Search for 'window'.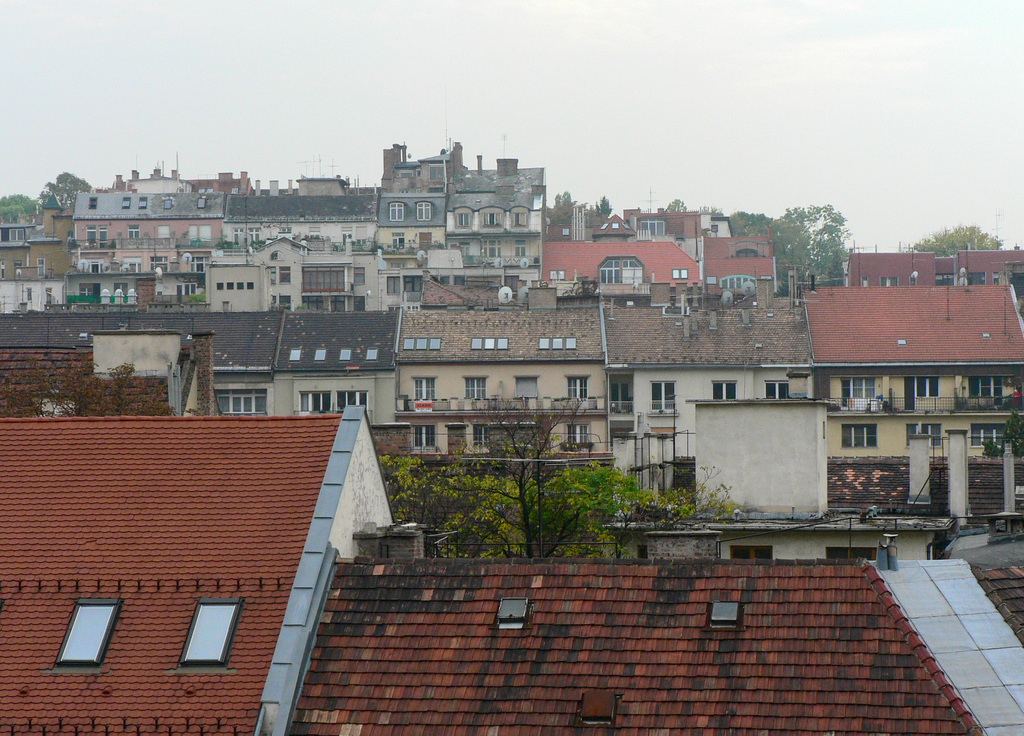
Found at x1=123, y1=195, x2=131, y2=209.
